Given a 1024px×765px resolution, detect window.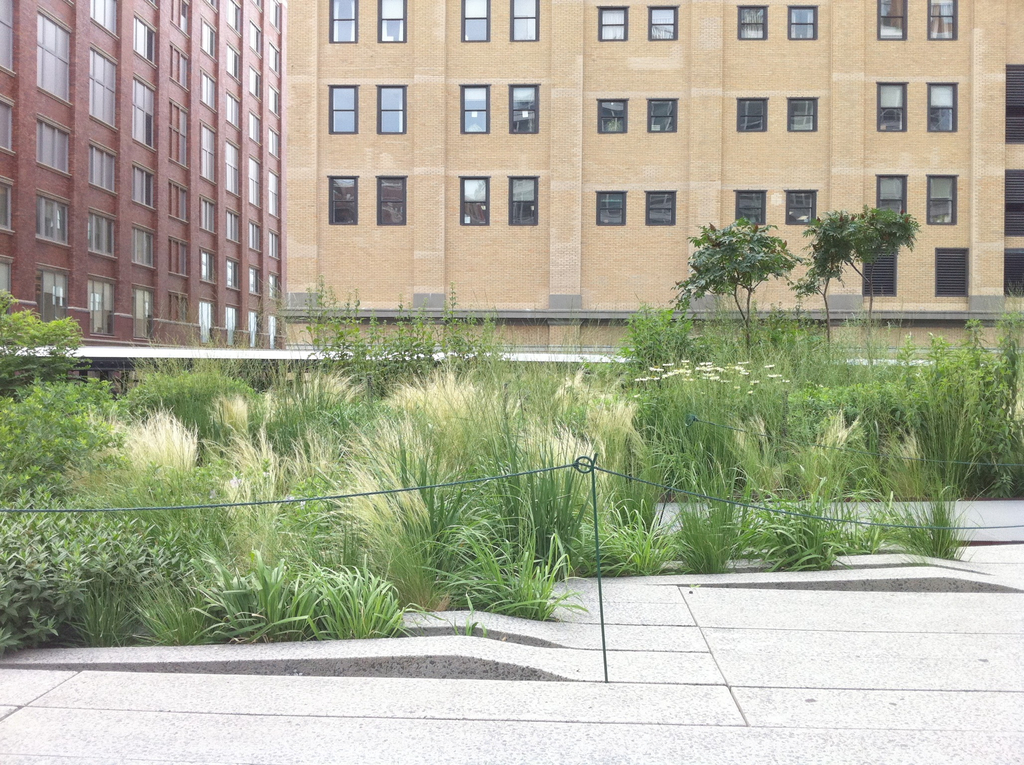
detection(731, 99, 765, 133).
